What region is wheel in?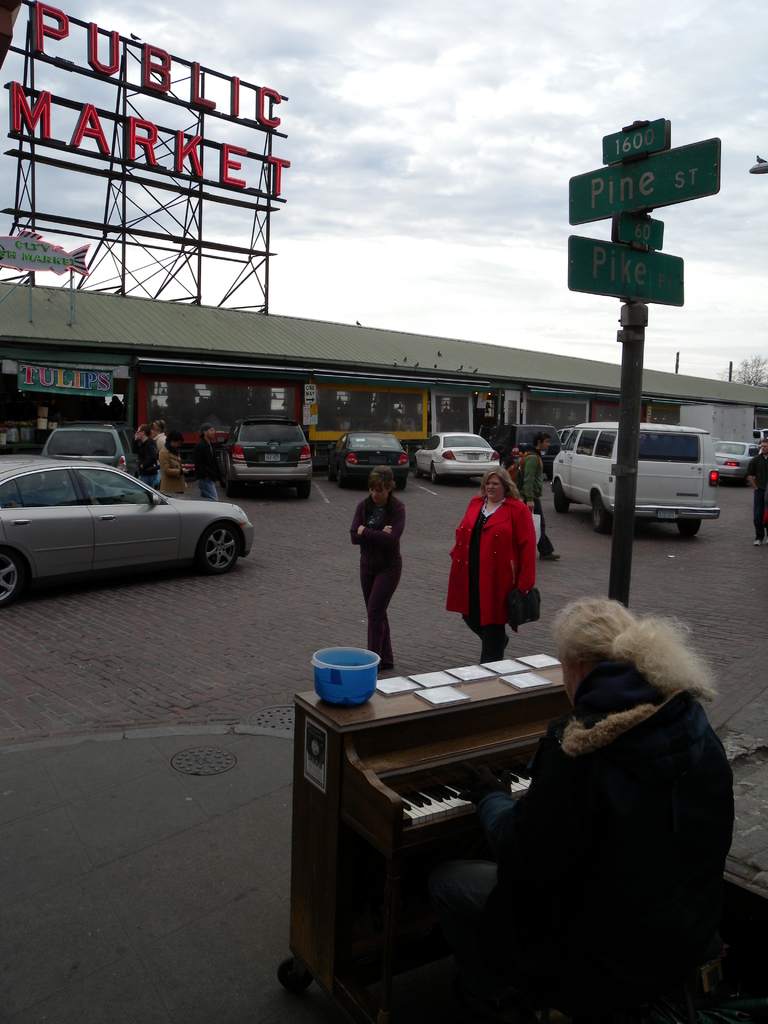
x1=226, y1=477, x2=236, y2=497.
